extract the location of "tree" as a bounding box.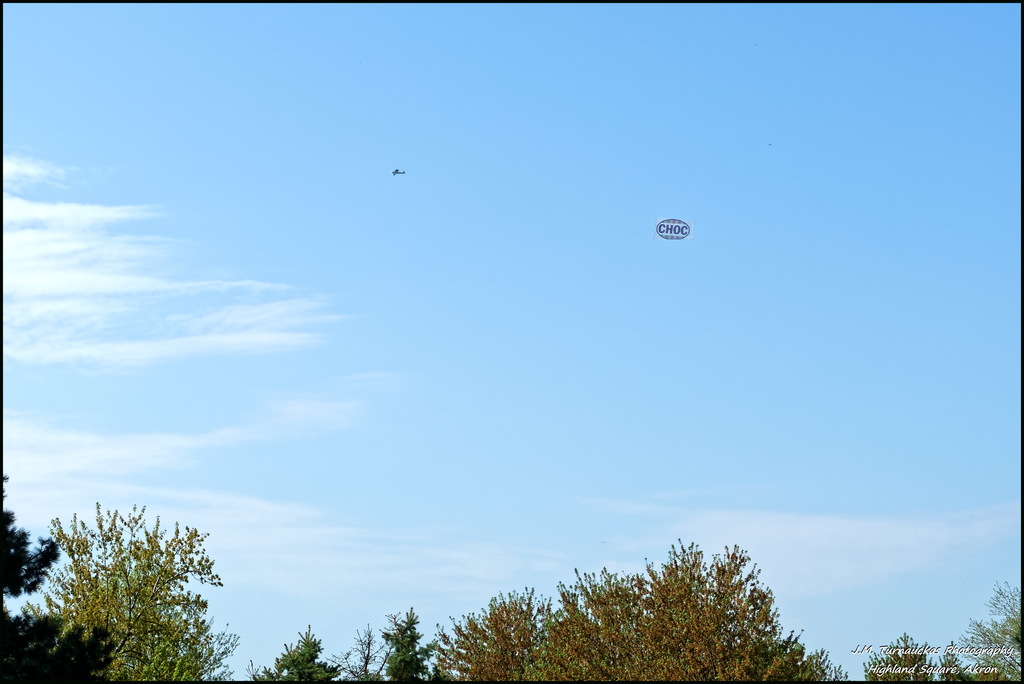
detection(430, 583, 554, 683).
